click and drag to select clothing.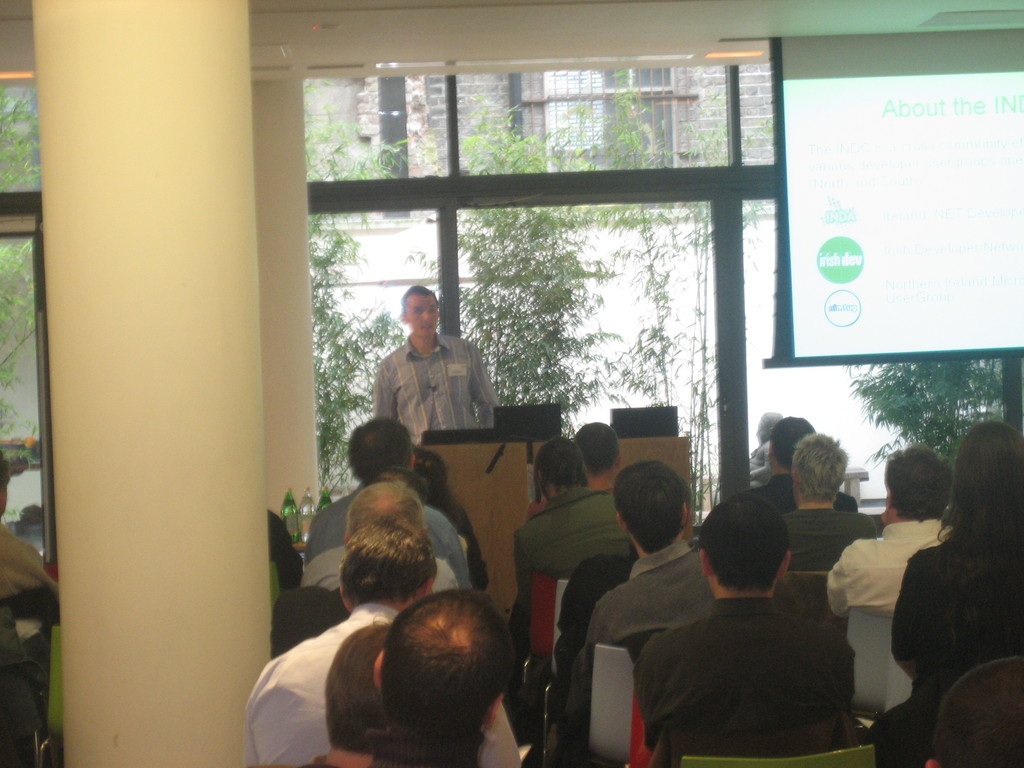
Selection: [x1=577, y1=539, x2=717, y2=671].
